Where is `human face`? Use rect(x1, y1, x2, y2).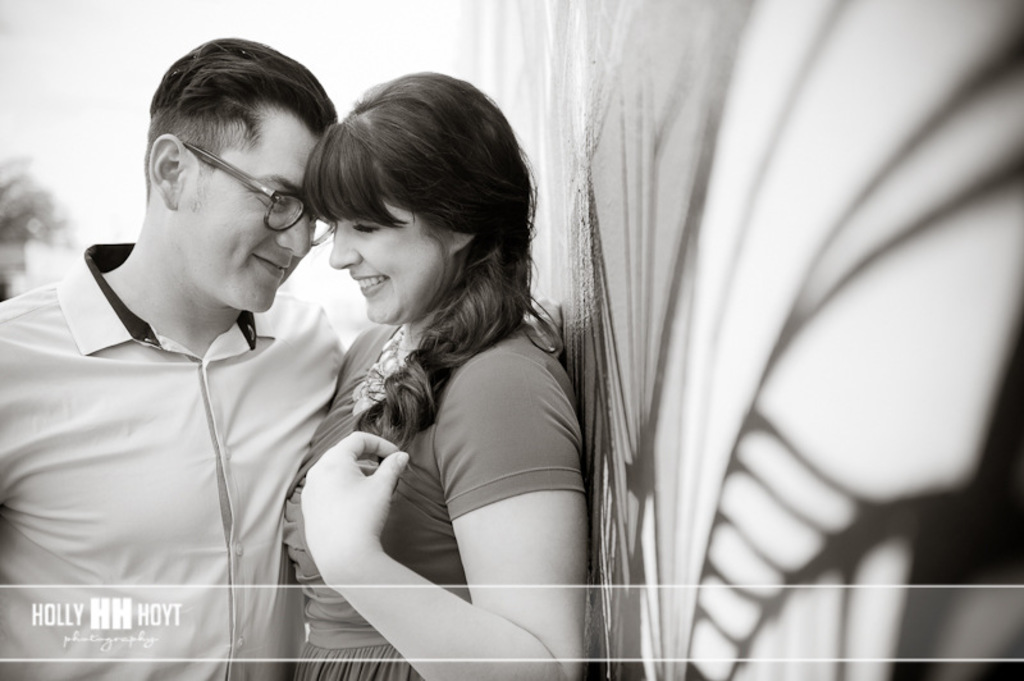
rect(321, 186, 454, 334).
